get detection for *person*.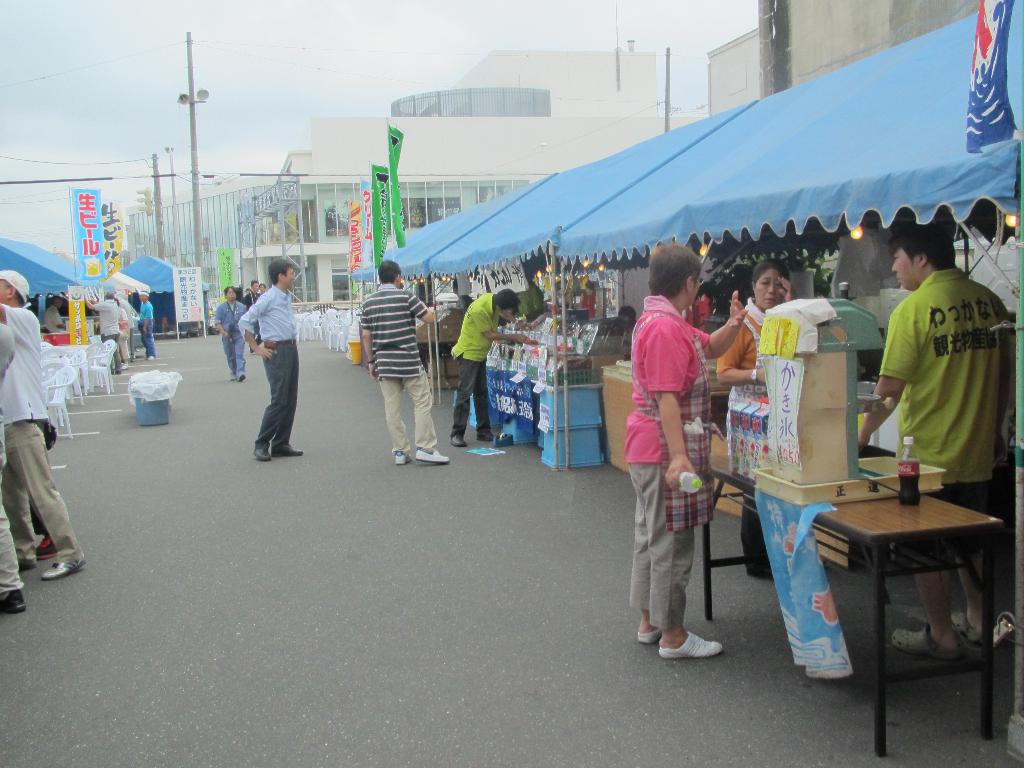
Detection: {"left": 260, "top": 282, "right": 268, "bottom": 294}.
